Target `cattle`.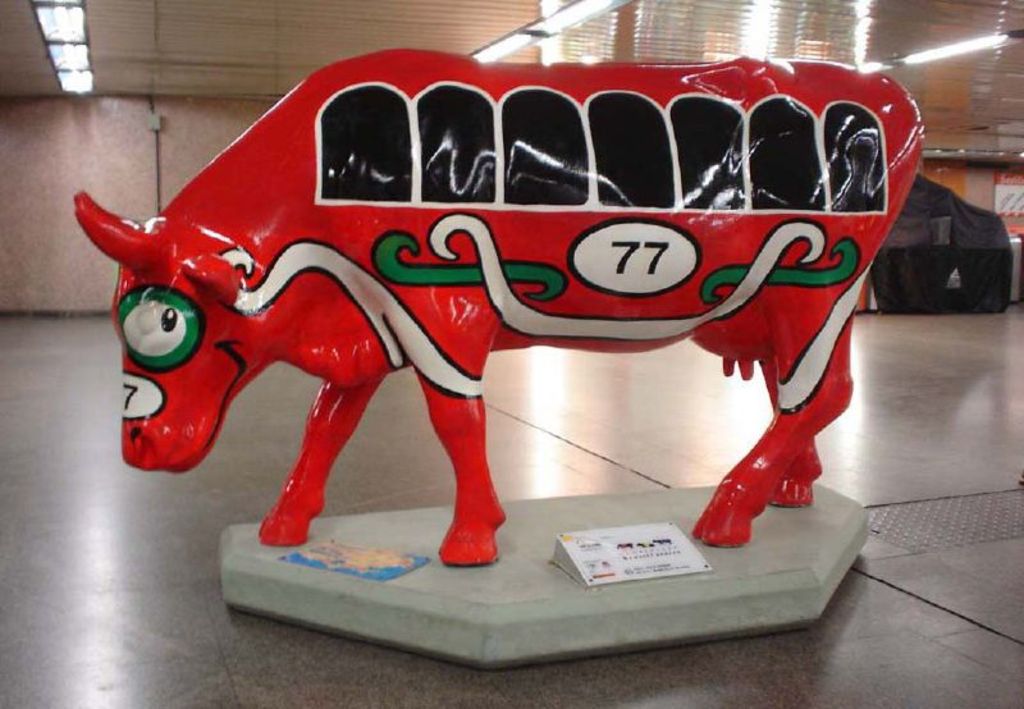
Target region: box=[88, 81, 941, 568].
